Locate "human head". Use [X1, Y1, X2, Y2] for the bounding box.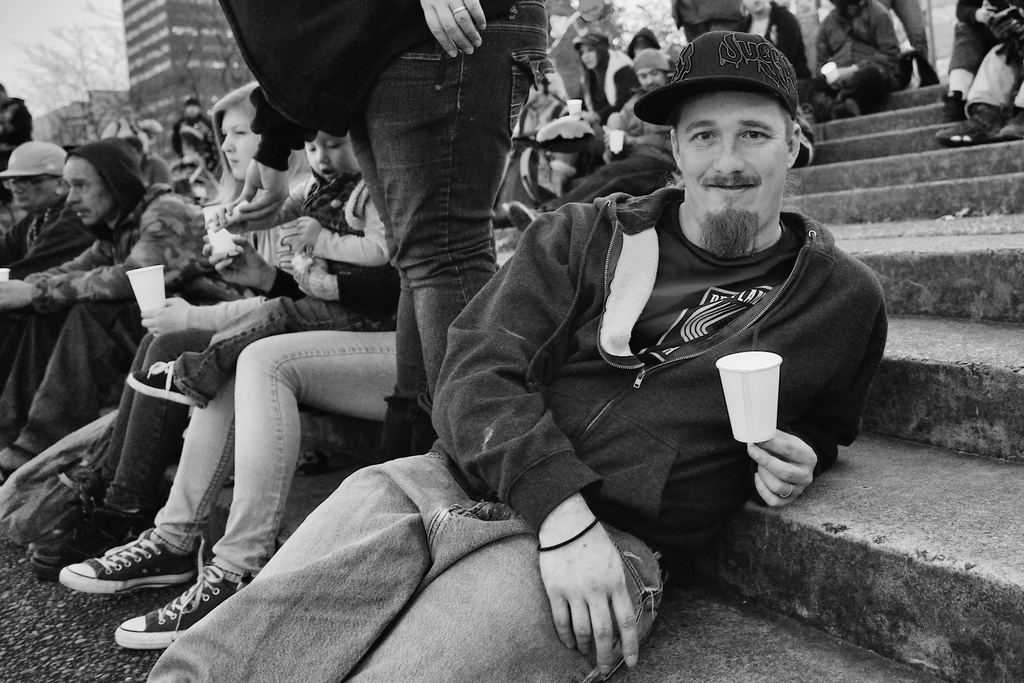
[569, 31, 611, 65].
